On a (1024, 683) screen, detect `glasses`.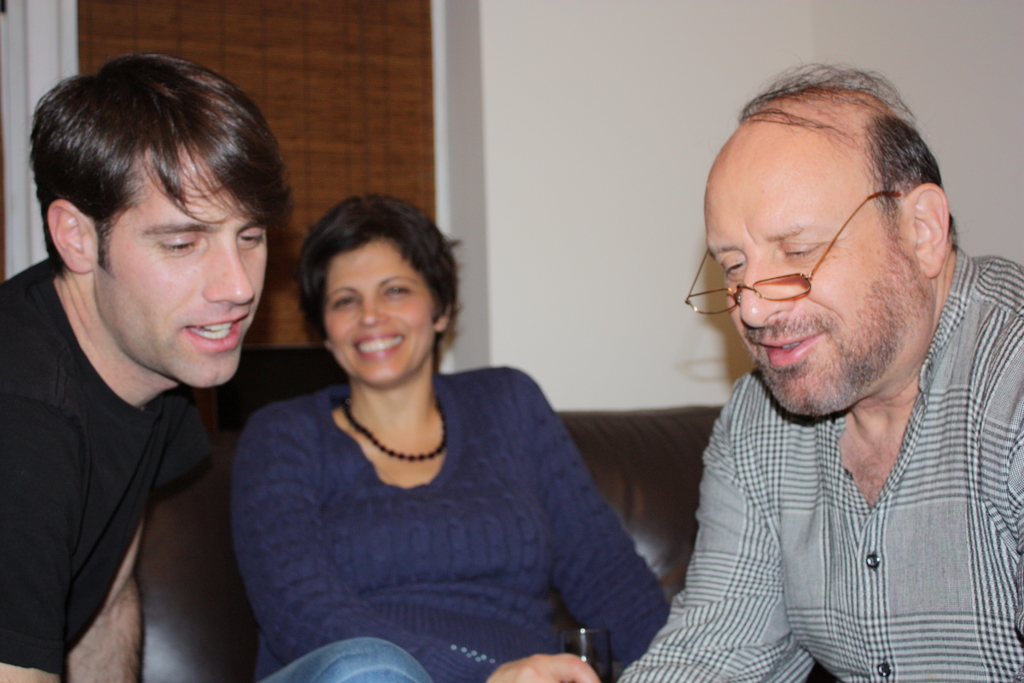
[left=684, top=189, right=901, bottom=315].
